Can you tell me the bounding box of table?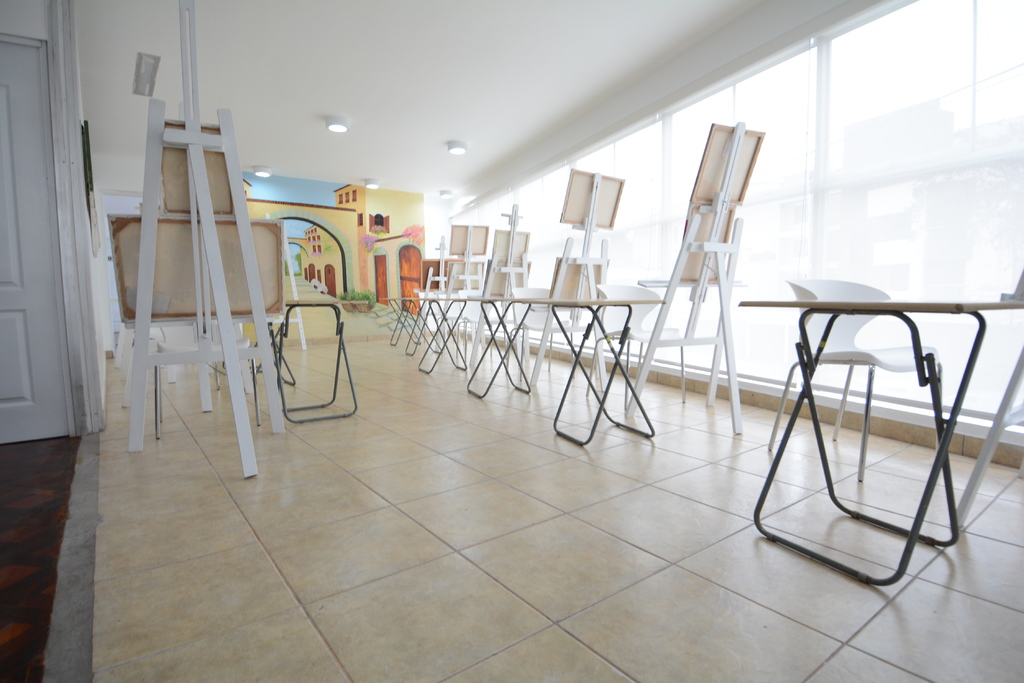
[x1=748, y1=277, x2=1023, y2=561].
